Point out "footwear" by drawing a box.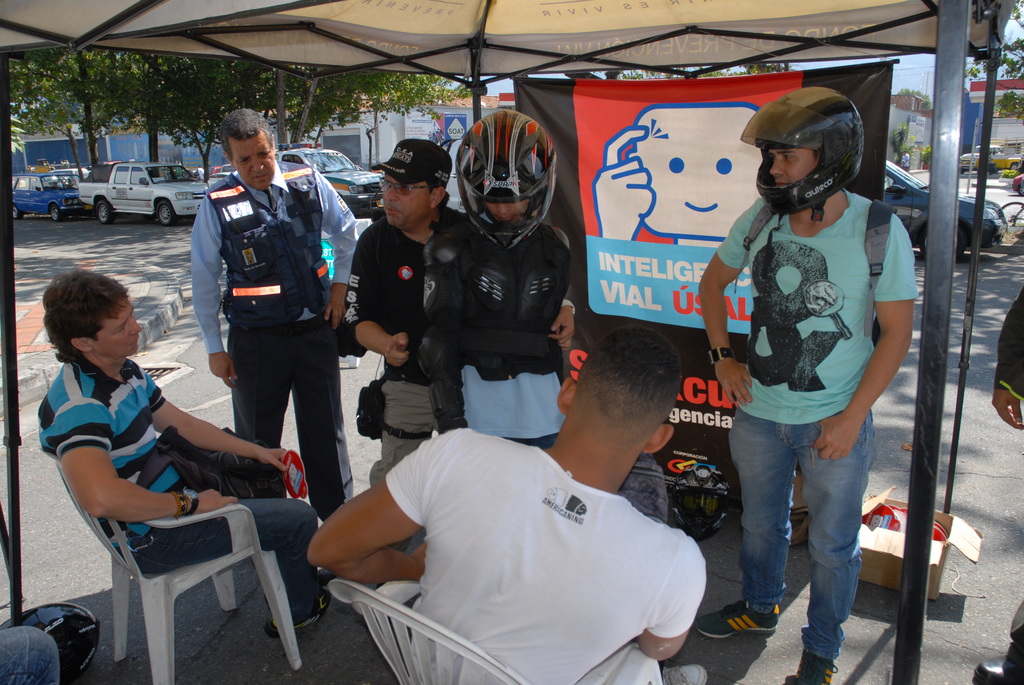
locate(790, 650, 844, 684).
